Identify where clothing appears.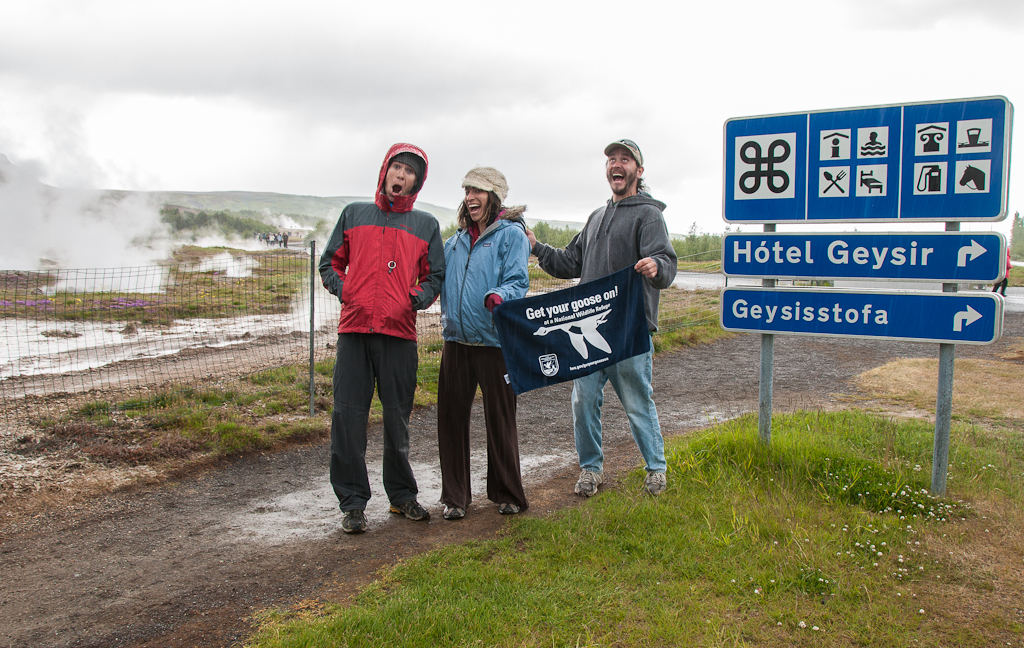
Appears at 527, 194, 679, 470.
